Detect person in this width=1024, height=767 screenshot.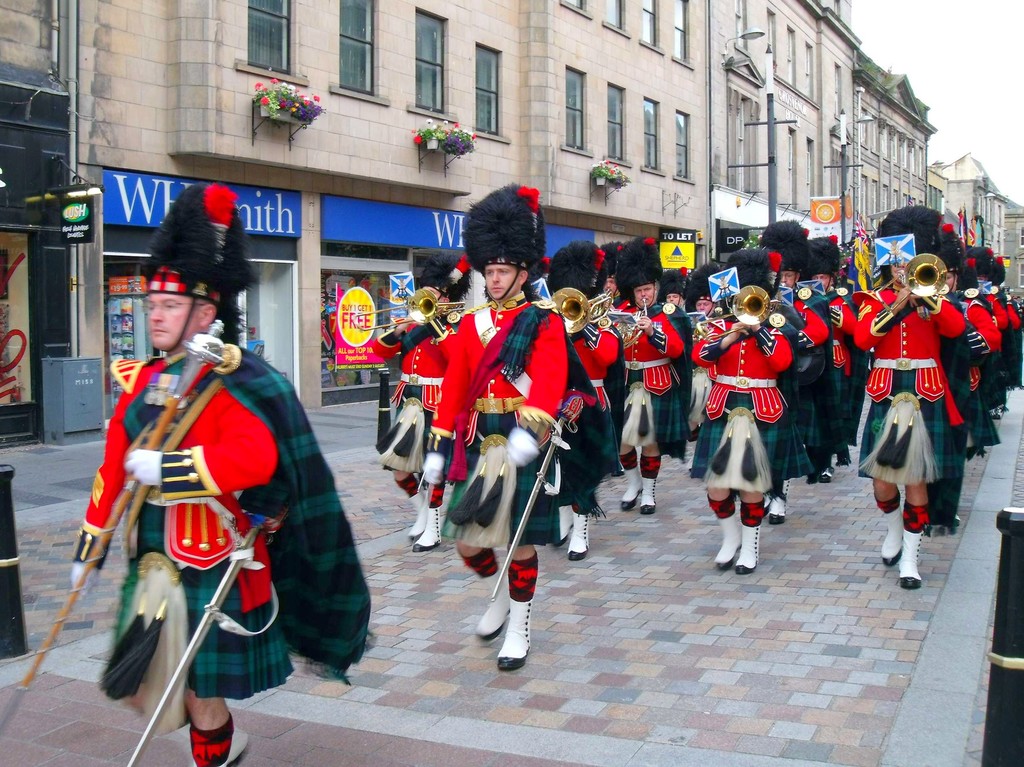
Detection: {"x1": 68, "y1": 181, "x2": 375, "y2": 766}.
